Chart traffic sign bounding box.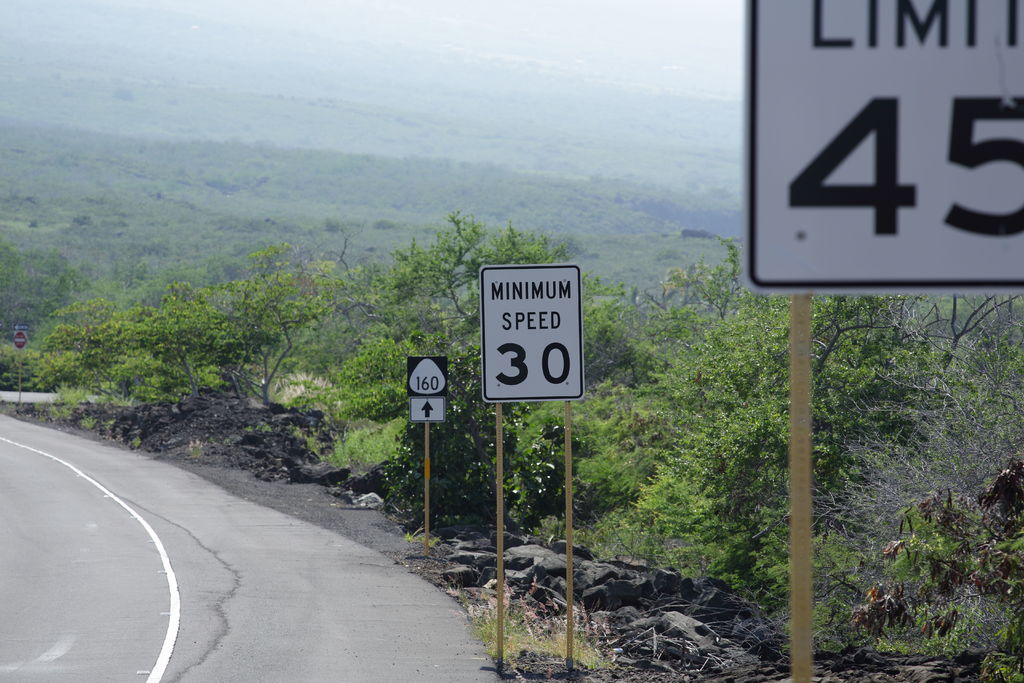
Charted: left=481, top=262, right=585, bottom=401.
